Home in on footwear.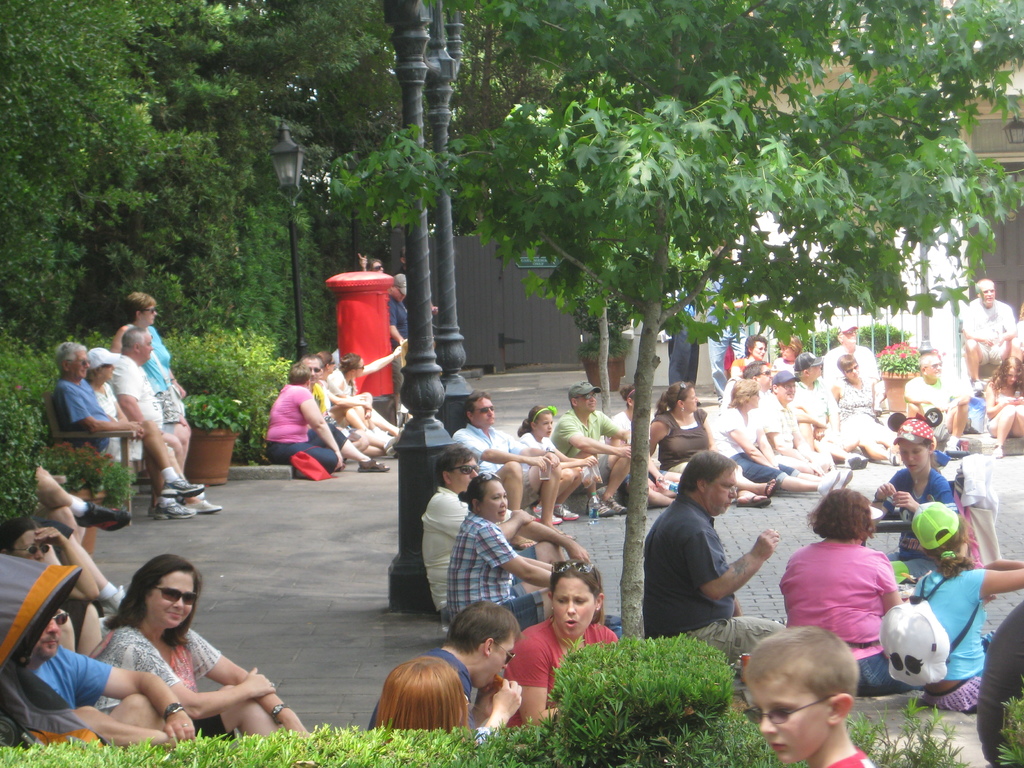
Homed in at [left=531, top=506, right=568, bottom=529].
